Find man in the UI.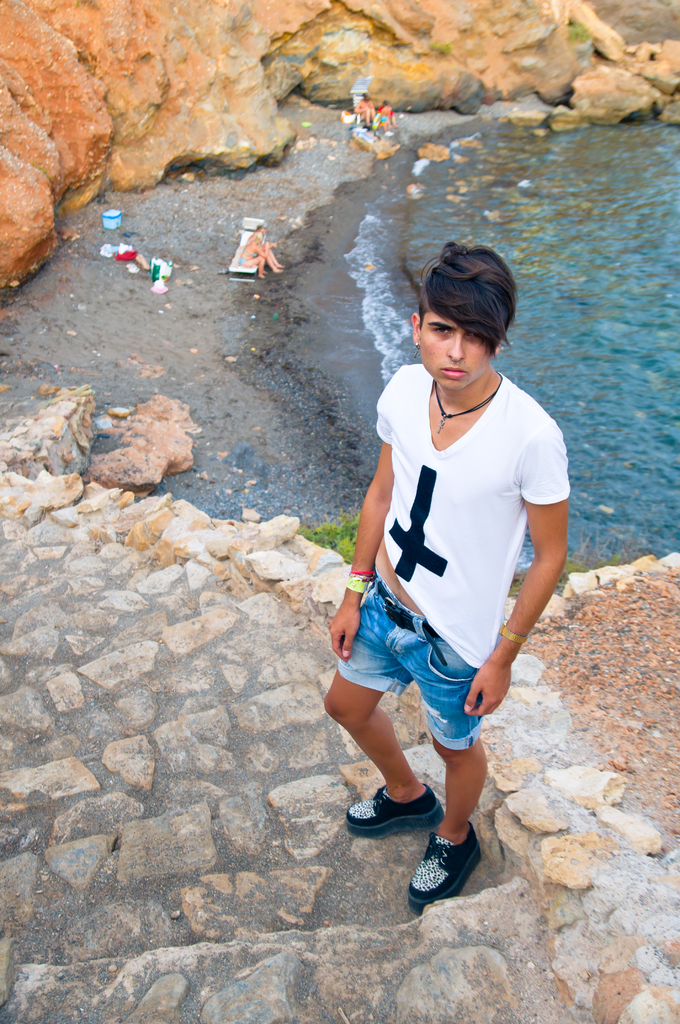
UI element at select_region(324, 243, 574, 919).
